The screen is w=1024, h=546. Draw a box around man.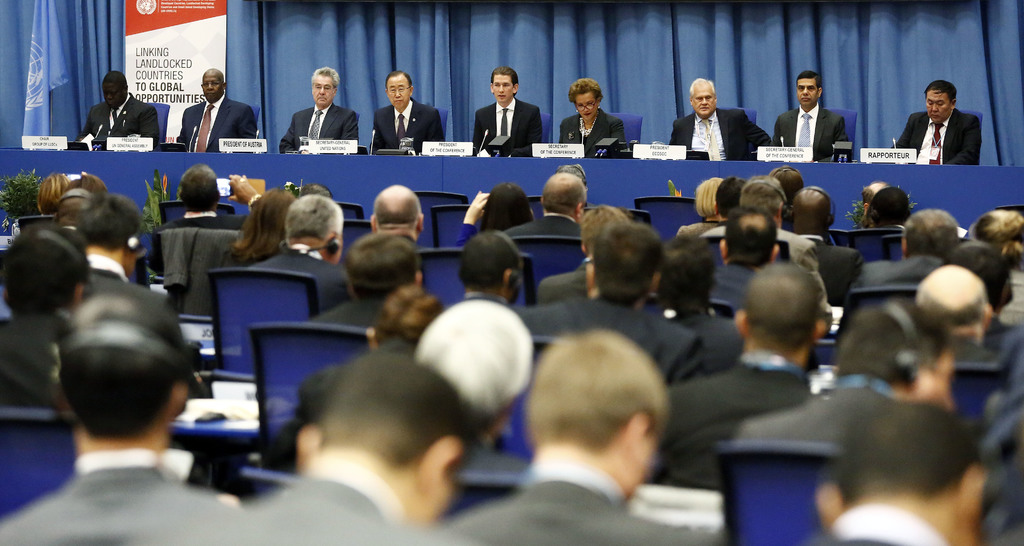
(281,65,361,153).
